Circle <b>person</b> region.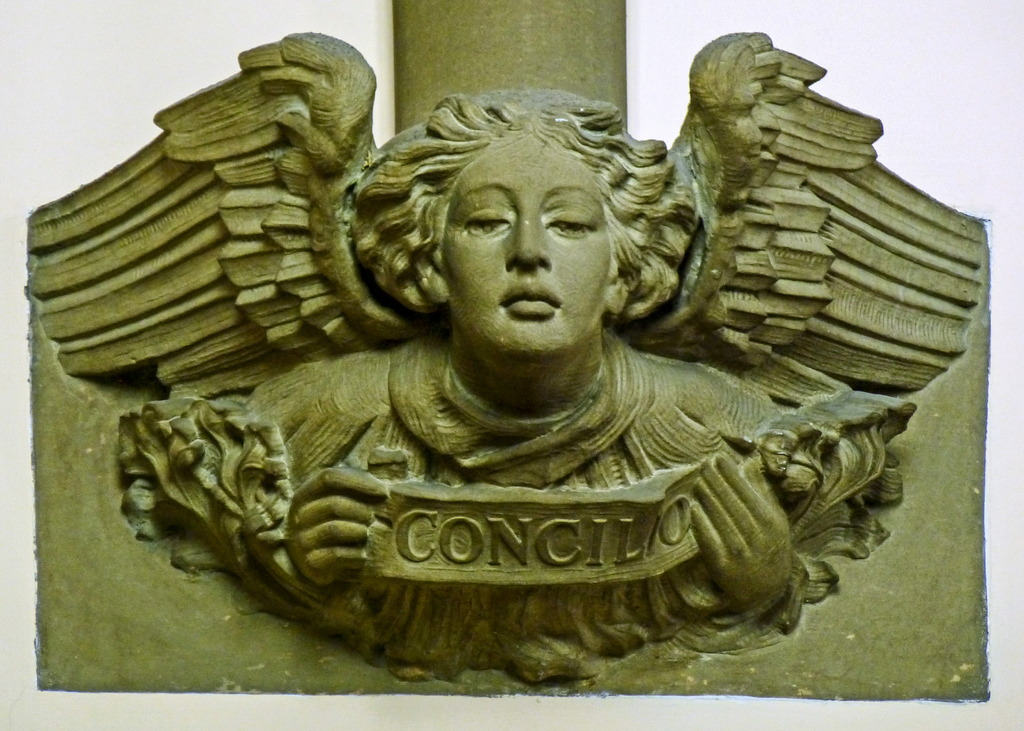
Region: [239, 90, 791, 685].
